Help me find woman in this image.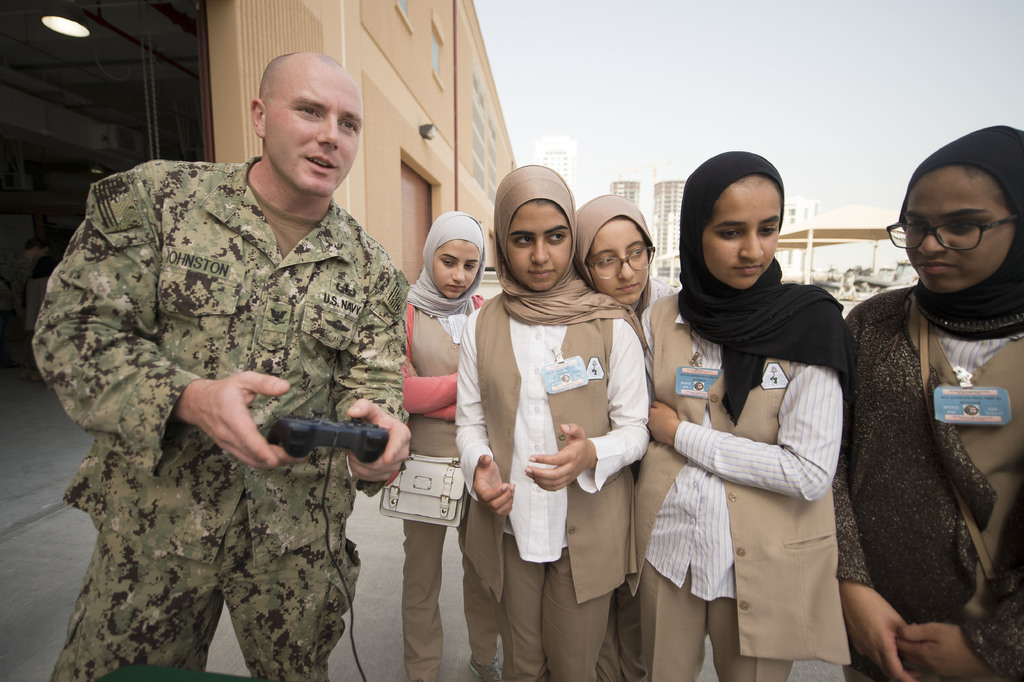
Found it: (570,199,658,681).
